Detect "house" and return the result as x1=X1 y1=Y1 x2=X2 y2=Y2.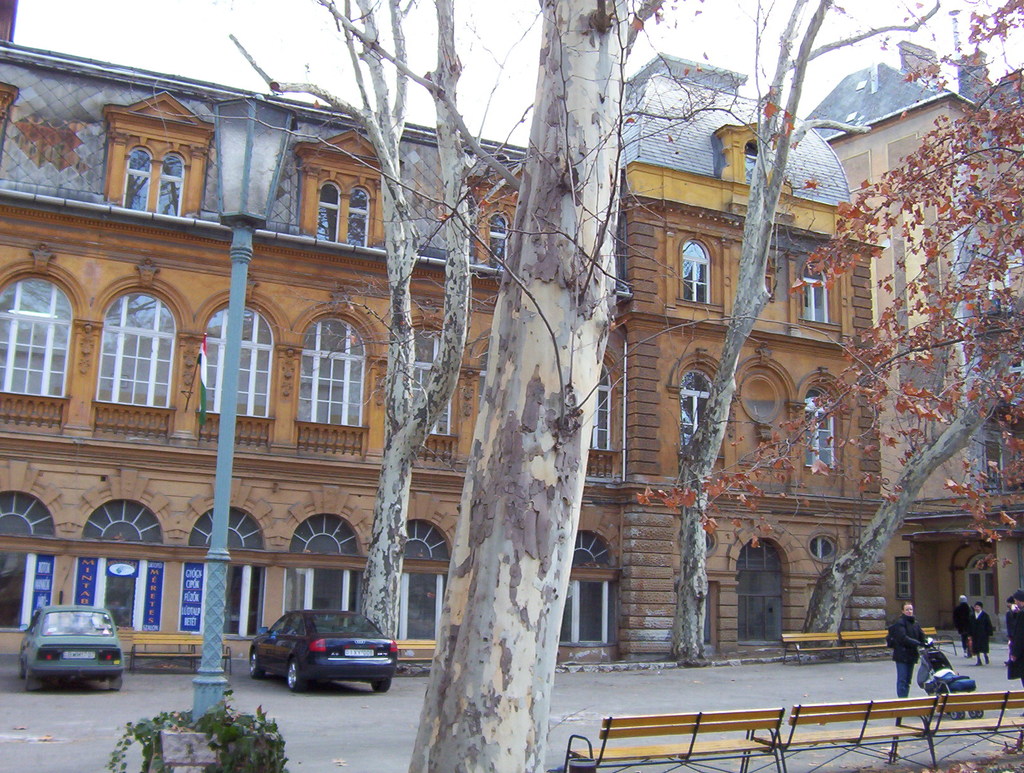
x1=803 y1=10 x2=1023 y2=651.
